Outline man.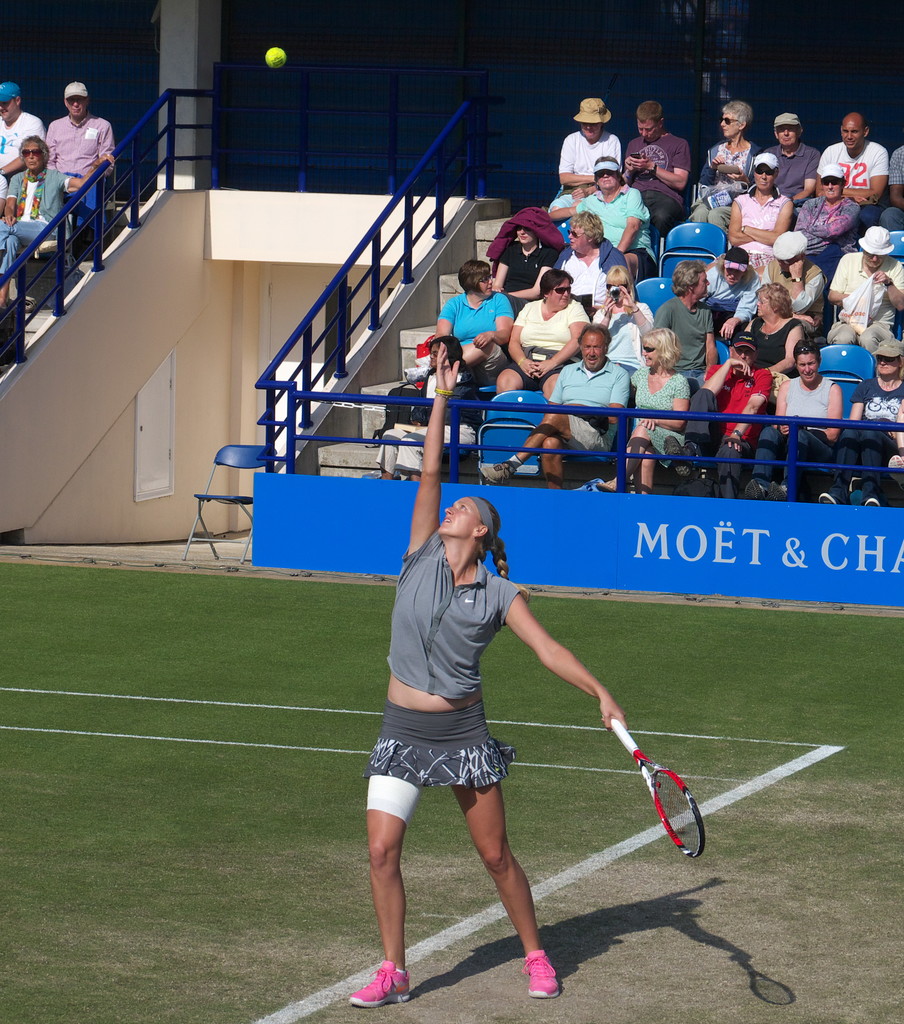
Outline: 764/108/821/206.
